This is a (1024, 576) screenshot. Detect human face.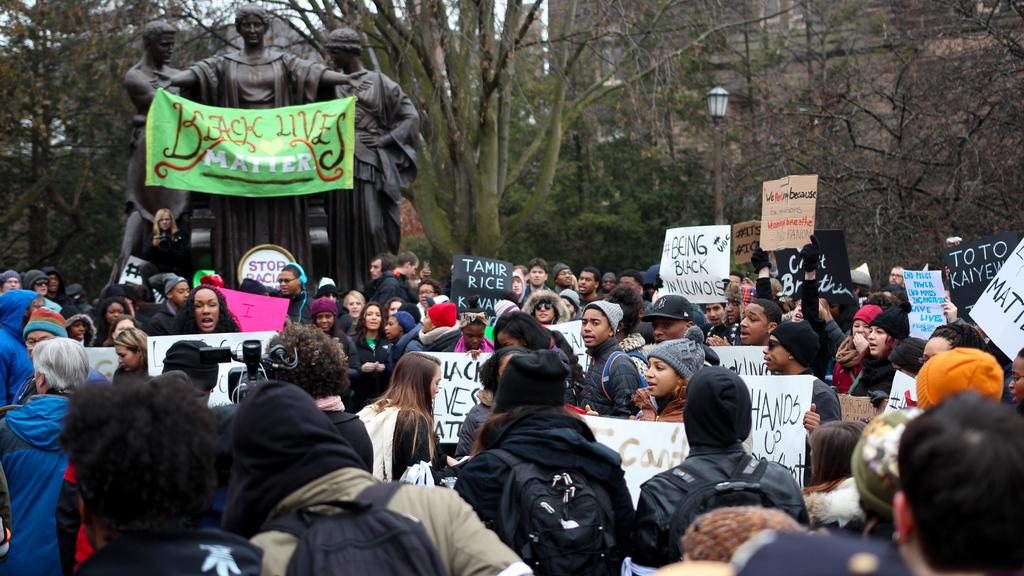
x1=868 y1=328 x2=888 y2=355.
